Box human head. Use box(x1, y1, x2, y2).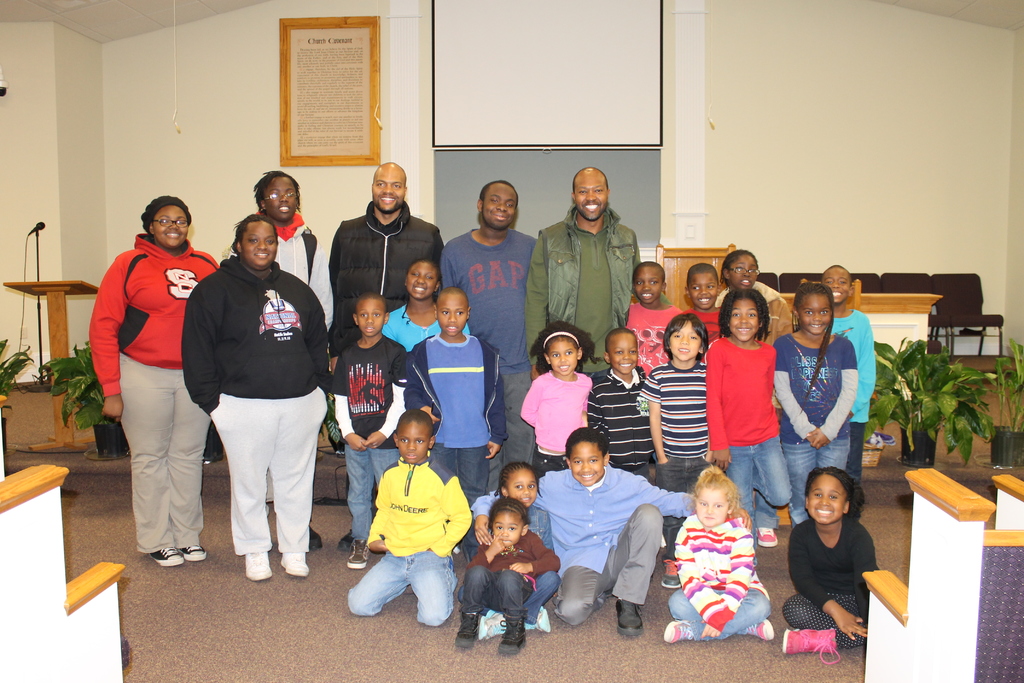
box(627, 262, 665, 308).
